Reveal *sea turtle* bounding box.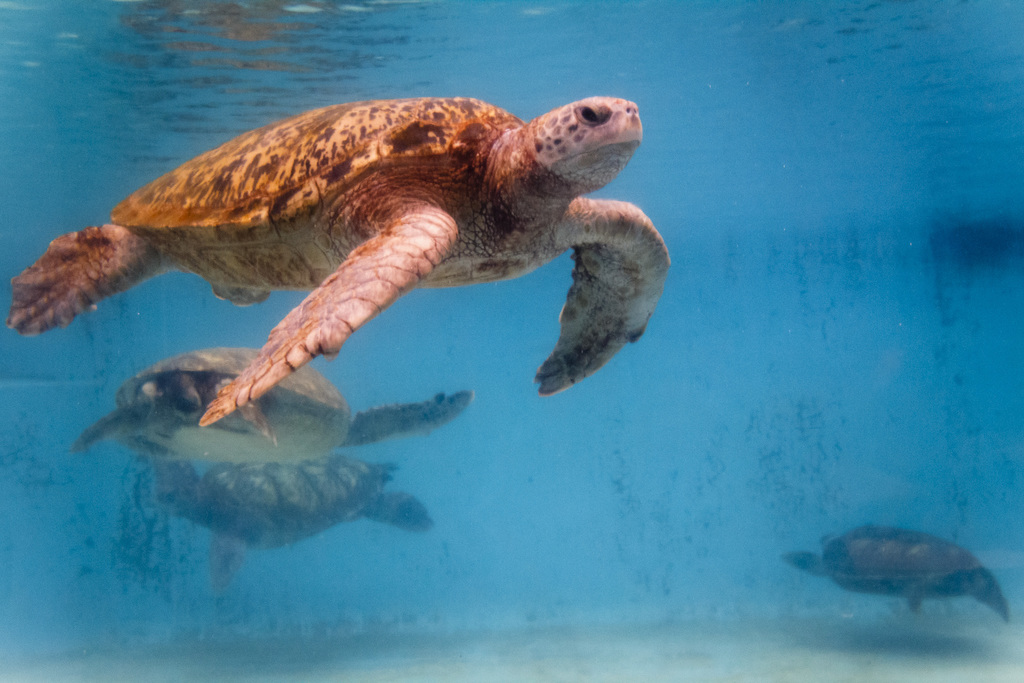
Revealed: box=[778, 521, 1009, 627].
